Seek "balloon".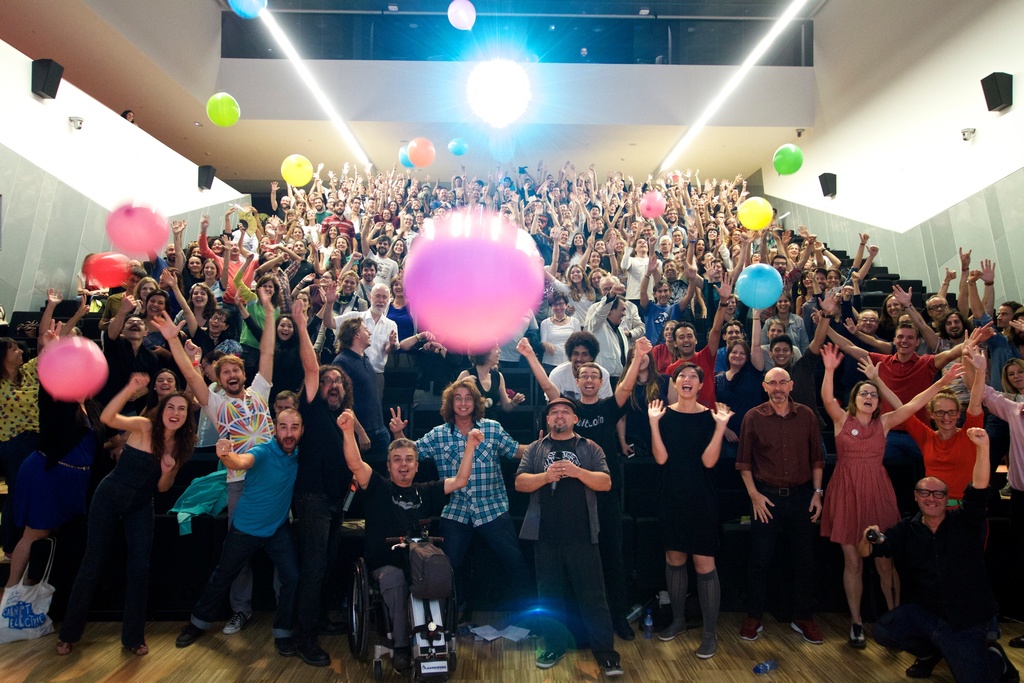
408/136/433/165.
